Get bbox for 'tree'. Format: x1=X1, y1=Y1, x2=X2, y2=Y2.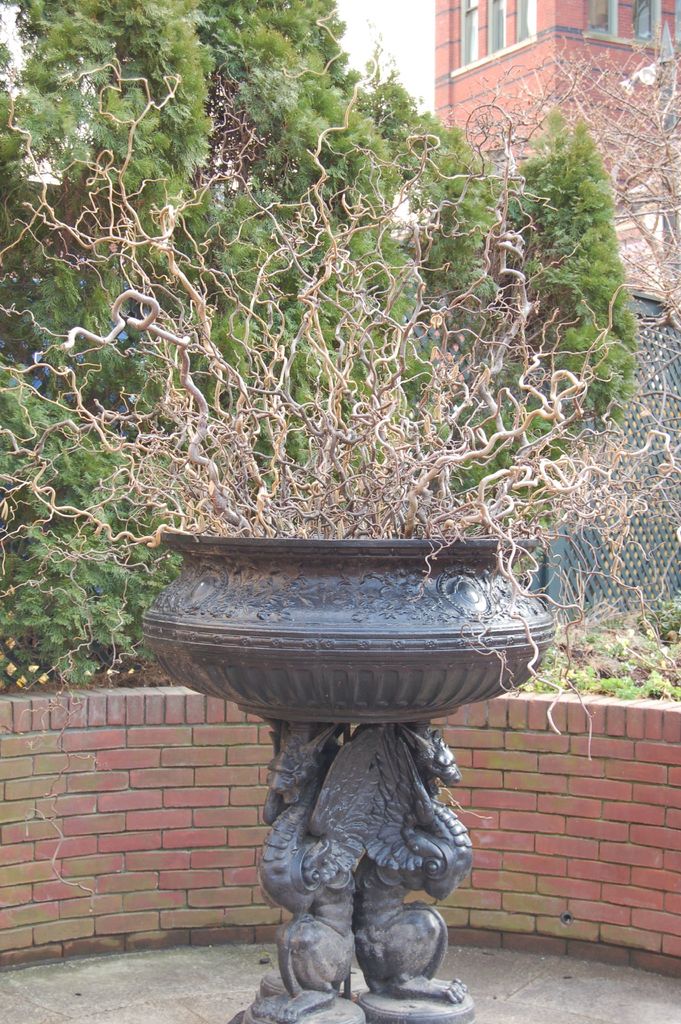
x1=0, y1=0, x2=649, y2=668.
